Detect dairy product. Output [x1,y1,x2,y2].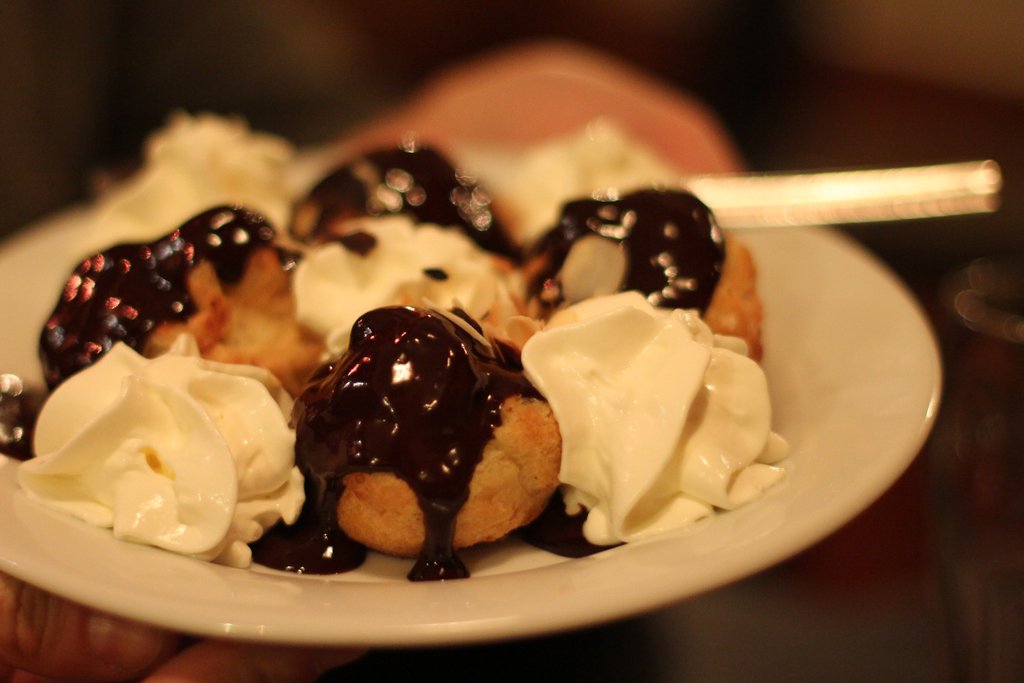
[493,117,687,251].
